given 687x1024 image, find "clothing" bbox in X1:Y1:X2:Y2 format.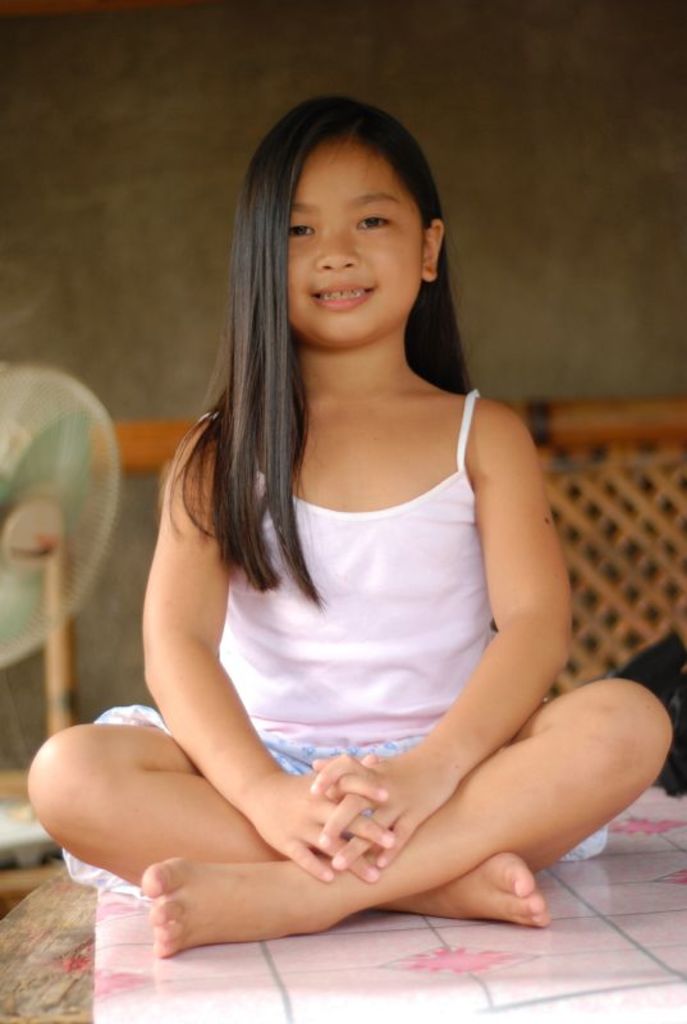
50:381:641:888.
